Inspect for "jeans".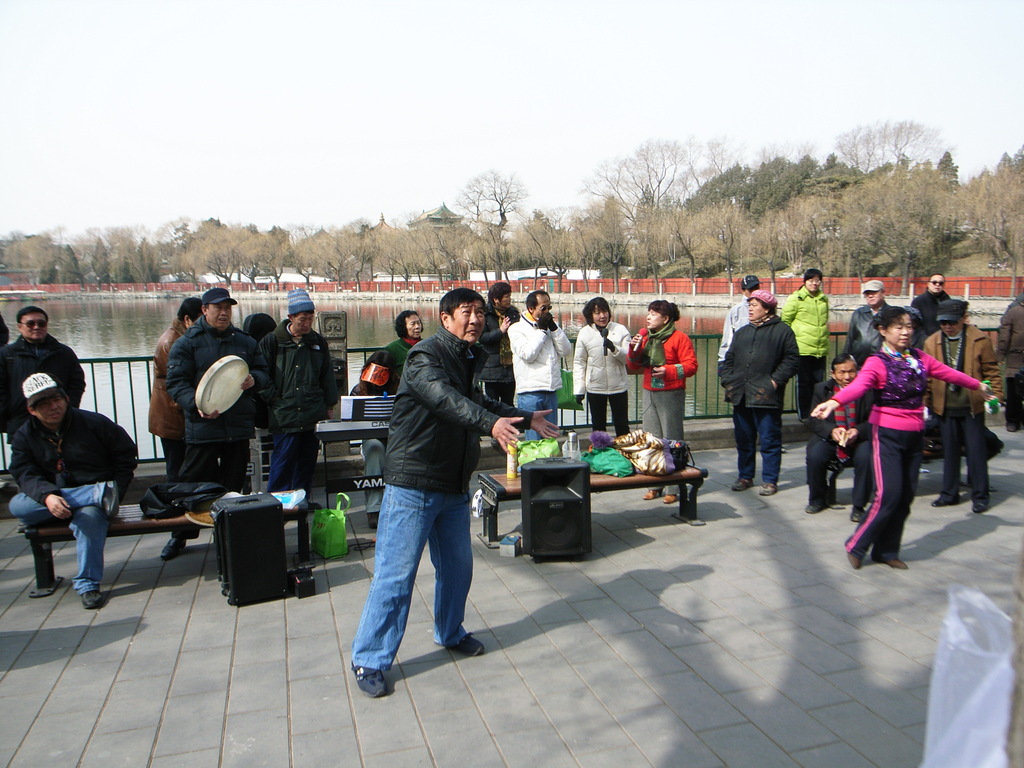
Inspection: [798,362,824,409].
